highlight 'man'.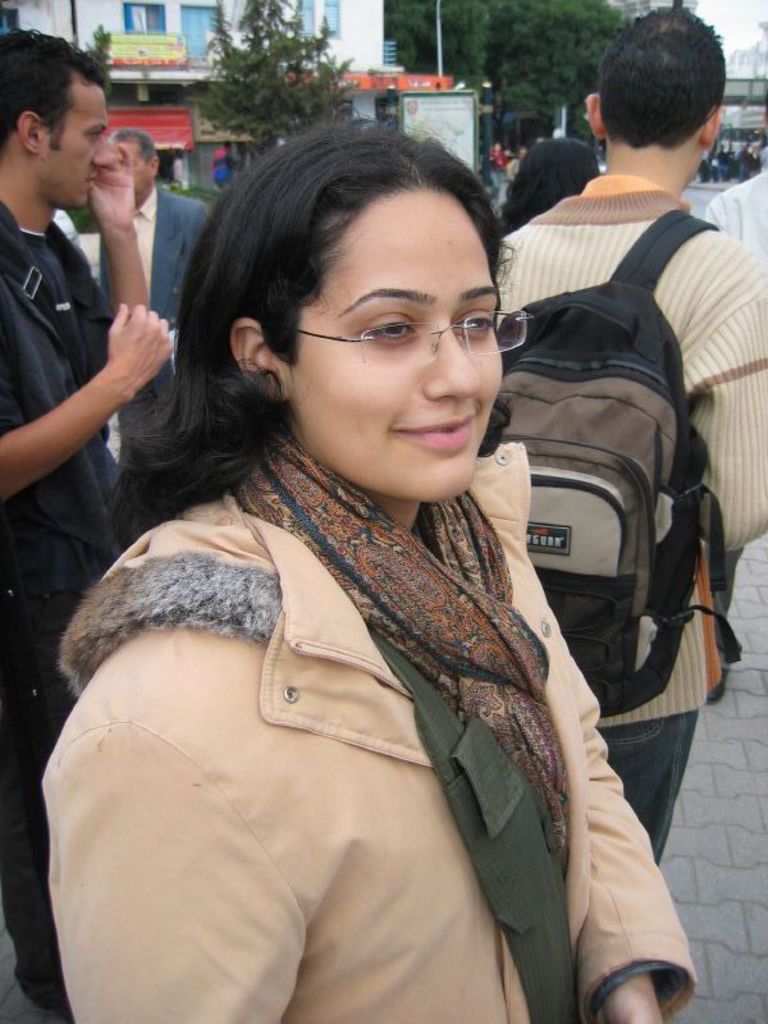
Highlighted region: <box>0,14,179,1023</box>.
